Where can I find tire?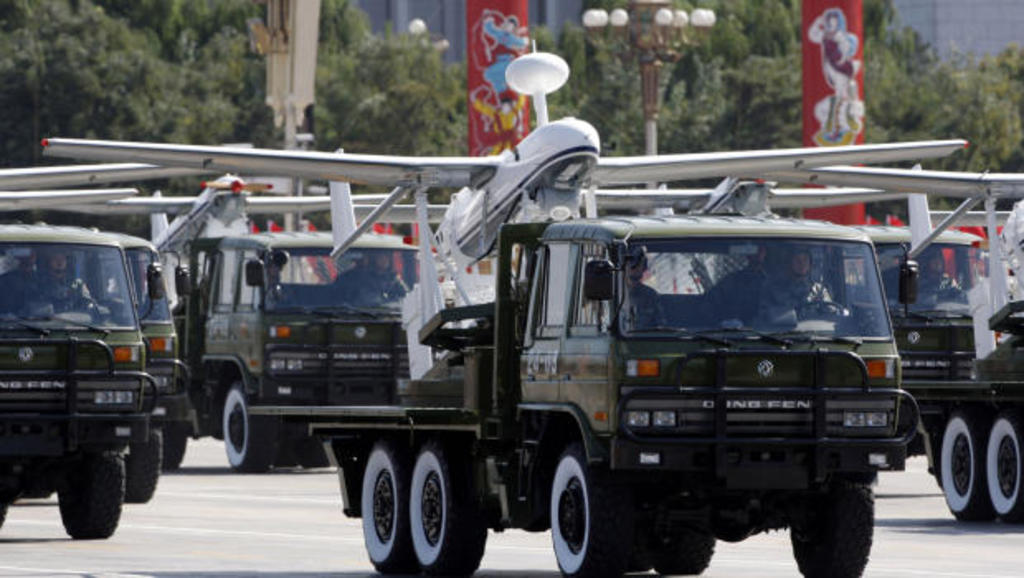
You can find it at (left=358, top=449, right=428, bottom=573).
